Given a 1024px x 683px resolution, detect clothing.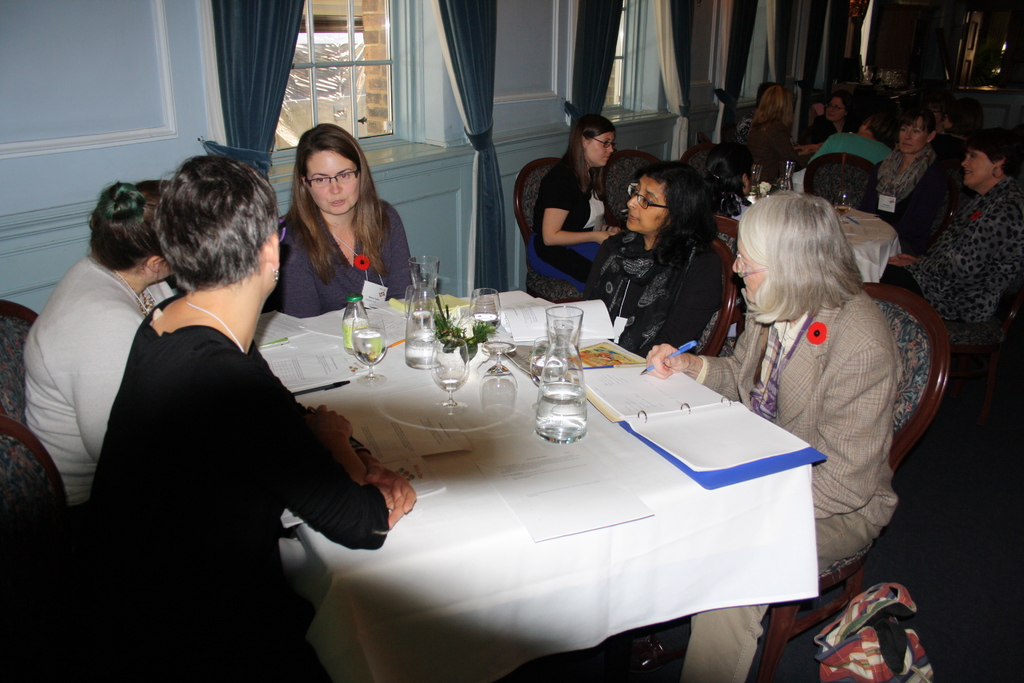
bbox=(800, 118, 840, 147).
